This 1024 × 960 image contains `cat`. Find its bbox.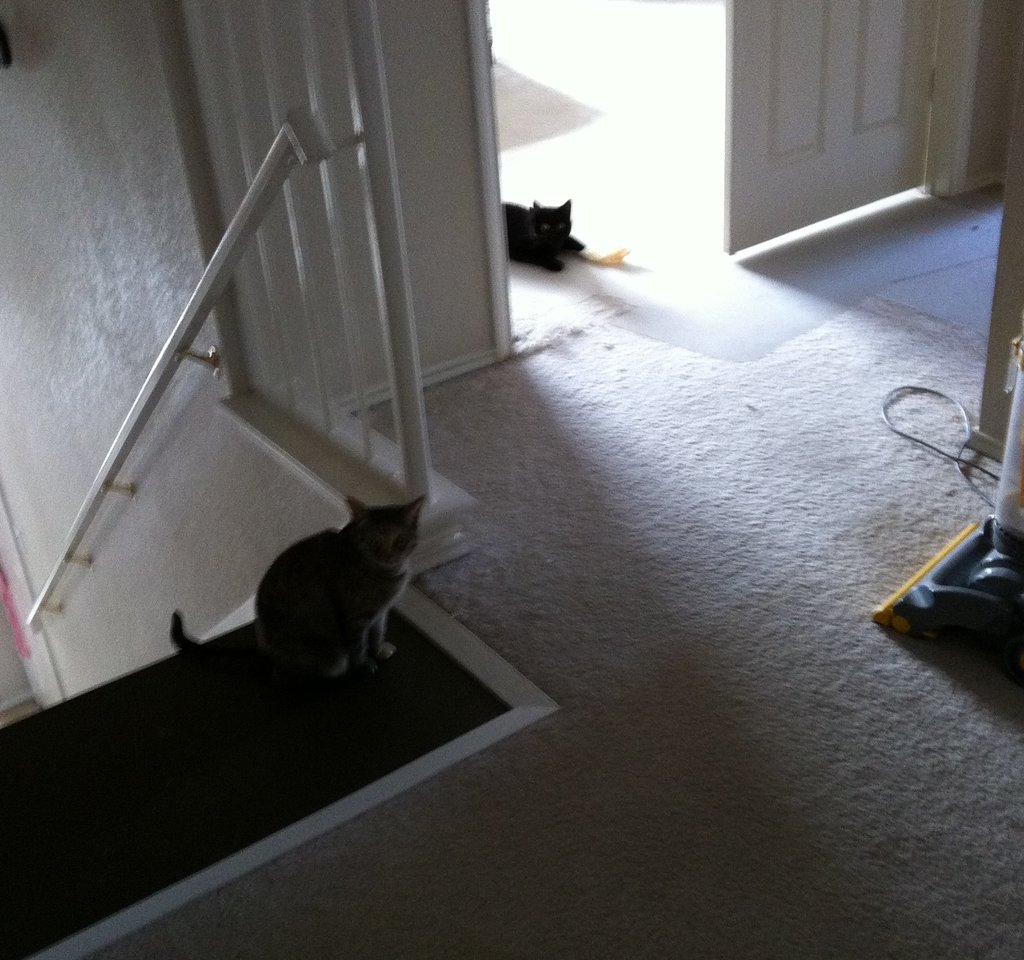
(left=170, top=490, right=431, bottom=677).
